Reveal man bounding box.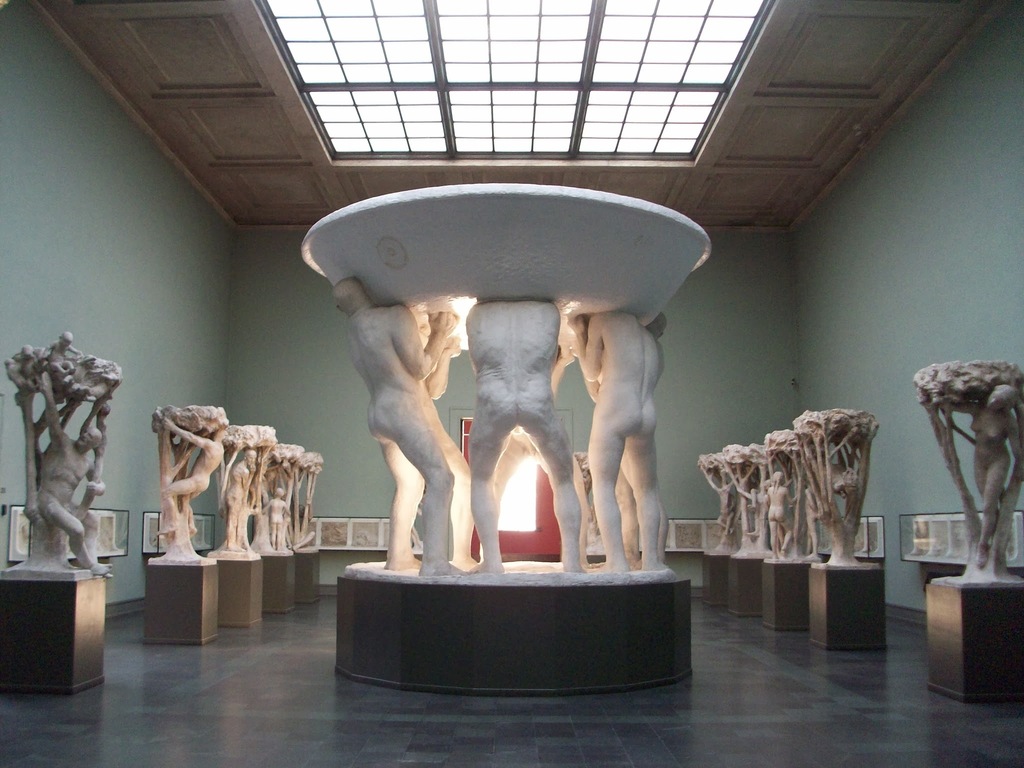
Revealed: locate(476, 298, 586, 574).
